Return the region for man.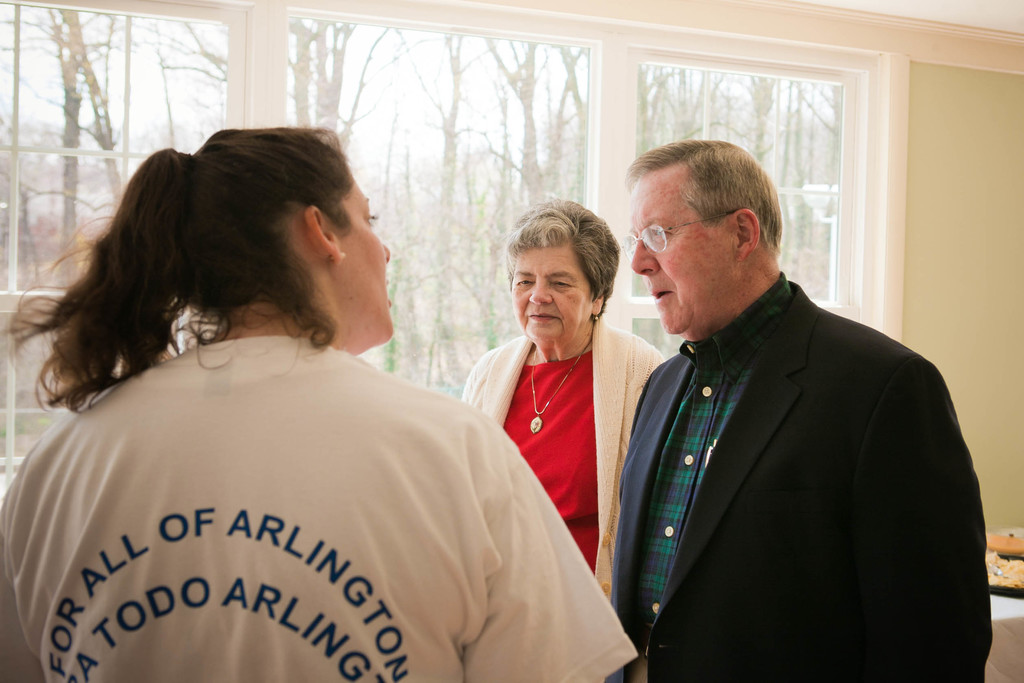
(x1=598, y1=134, x2=982, y2=672).
